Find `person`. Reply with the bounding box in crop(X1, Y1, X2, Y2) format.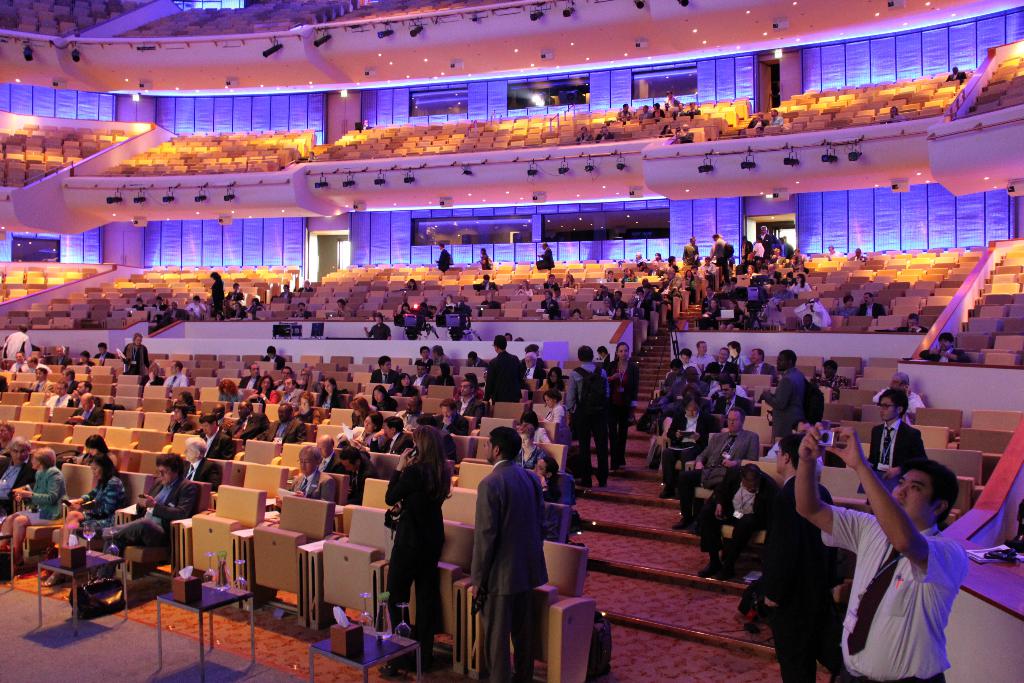
crop(293, 299, 312, 319).
